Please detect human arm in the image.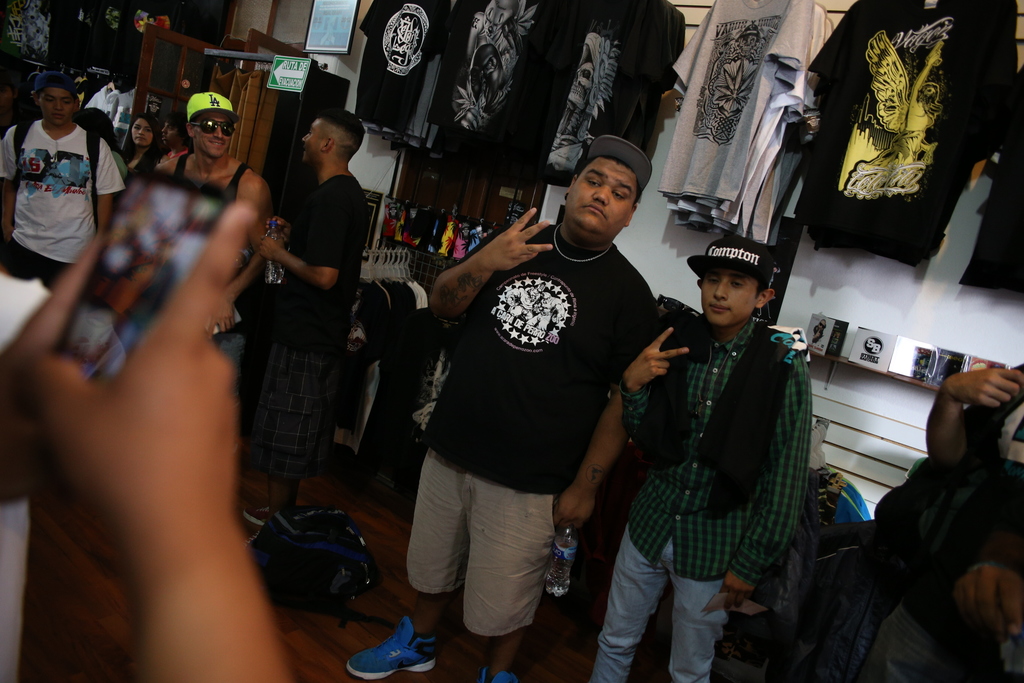
[951,557,1023,646].
